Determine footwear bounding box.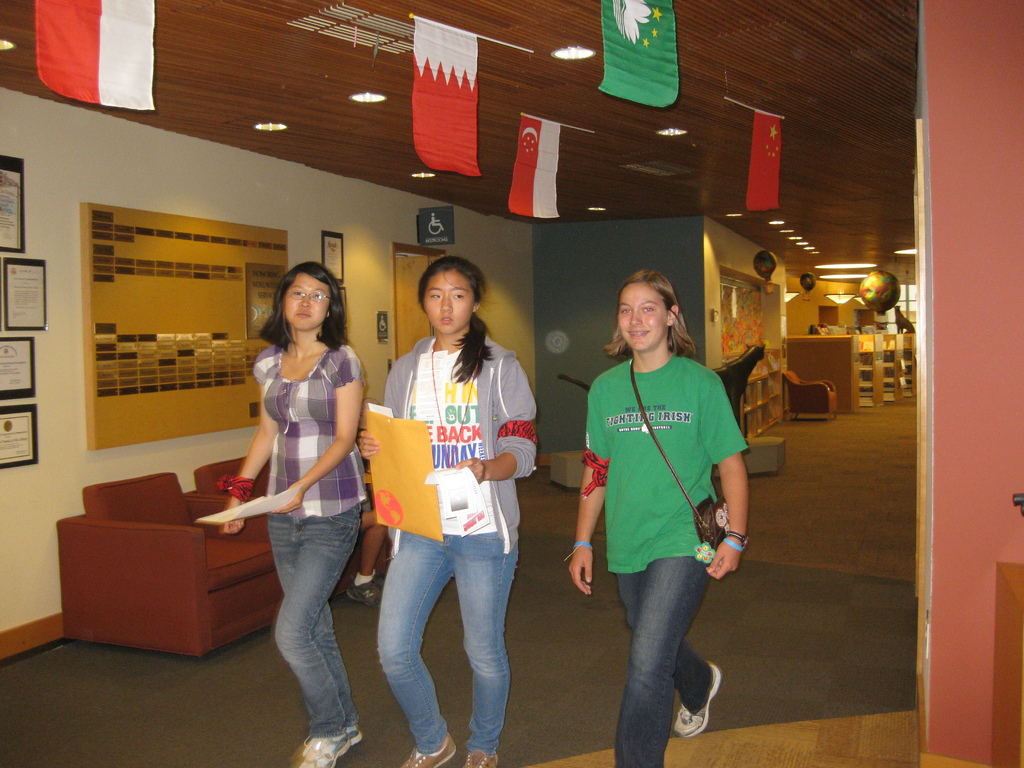
Determined: {"left": 396, "top": 730, "right": 461, "bottom": 767}.
